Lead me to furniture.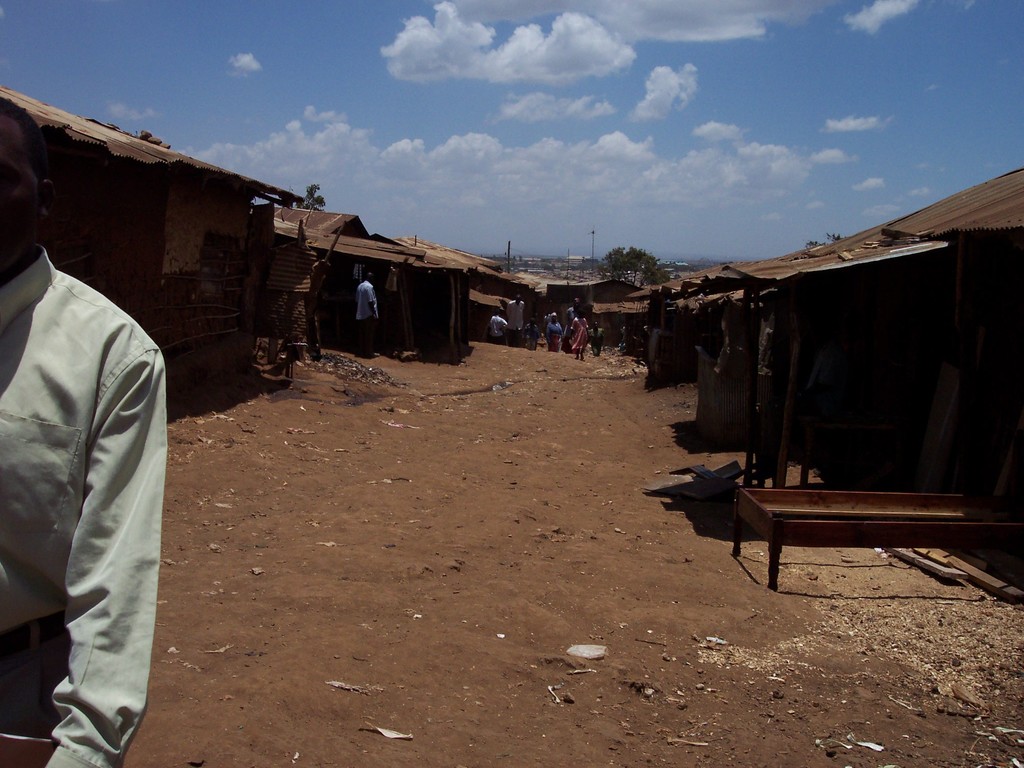
Lead to Rect(735, 479, 1023, 595).
